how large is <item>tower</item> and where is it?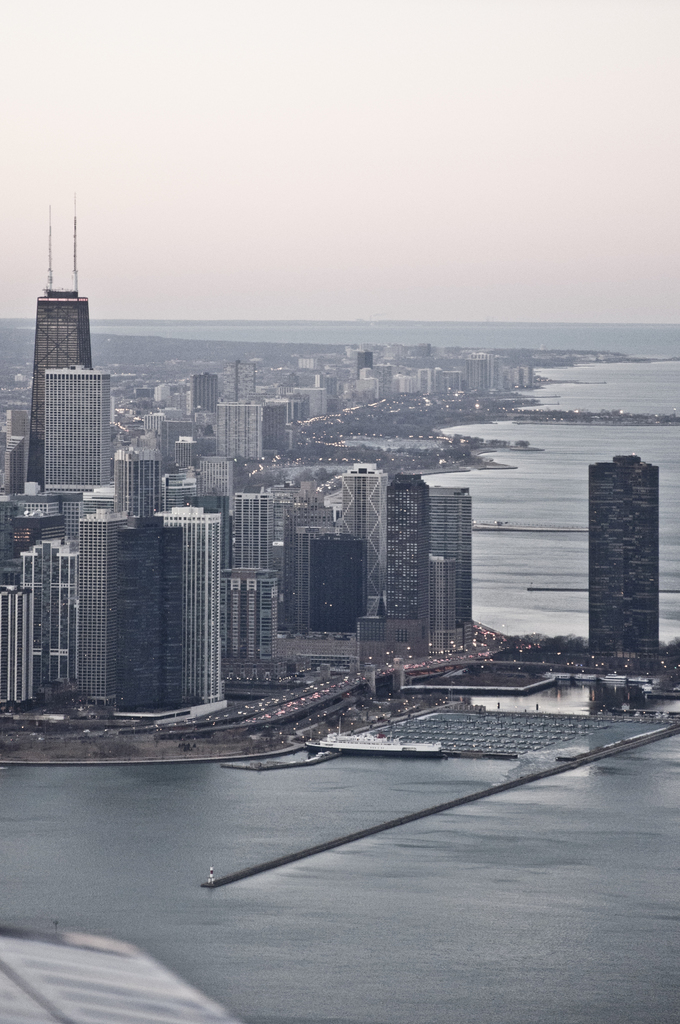
Bounding box: x1=26 y1=192 x2=104 y2=483.
